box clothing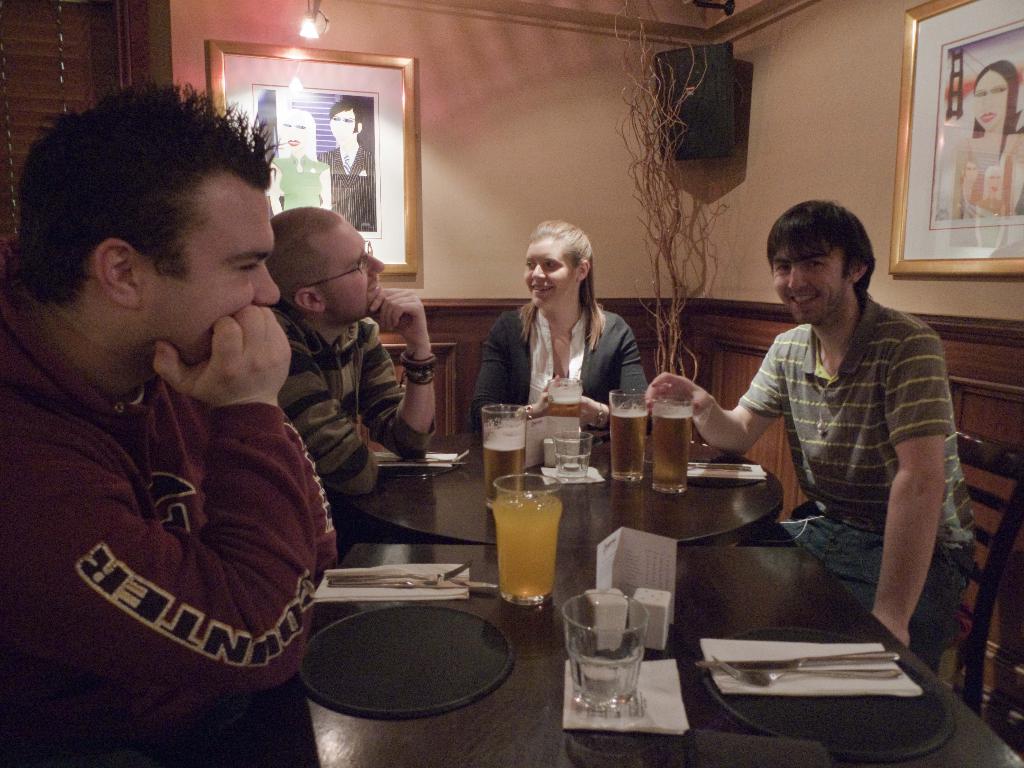
pyautogui.locateOnScreen(740, 298, 974, 675)
